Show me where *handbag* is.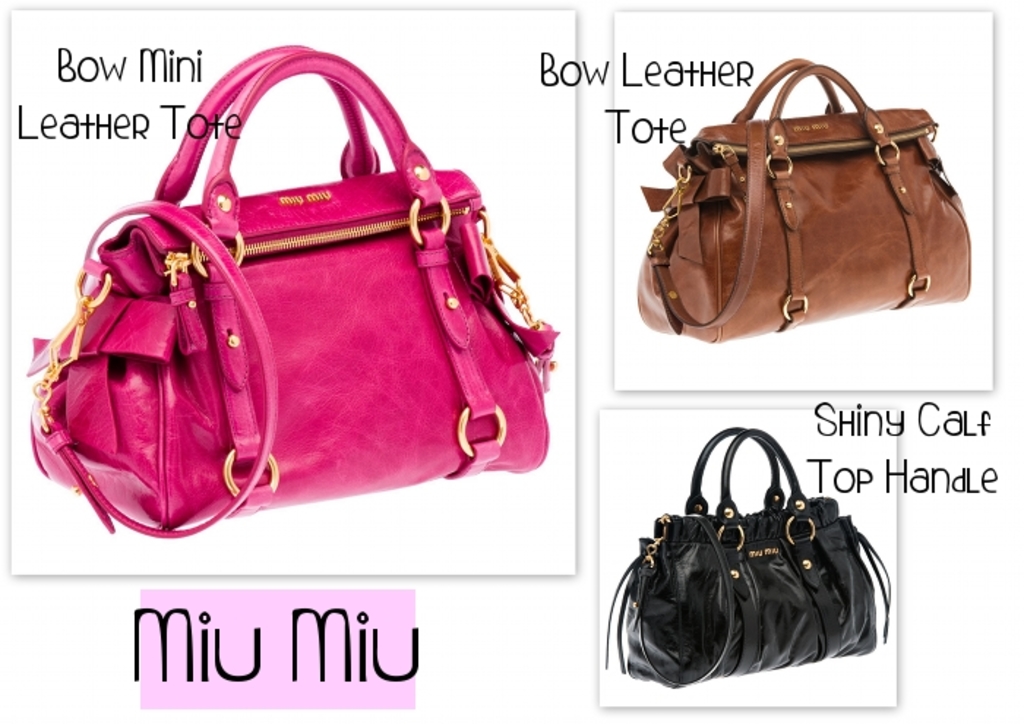
*handbag* is at select_region(28, 42, 559, 540).
